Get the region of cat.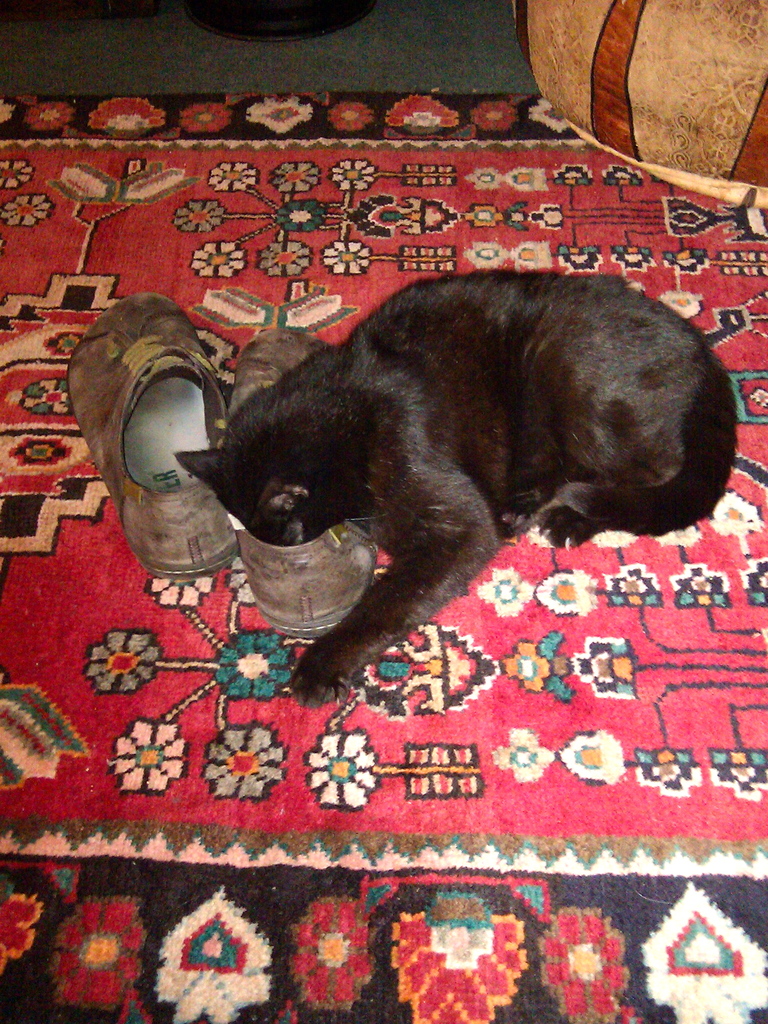
region(170, 271, 735, 704).
